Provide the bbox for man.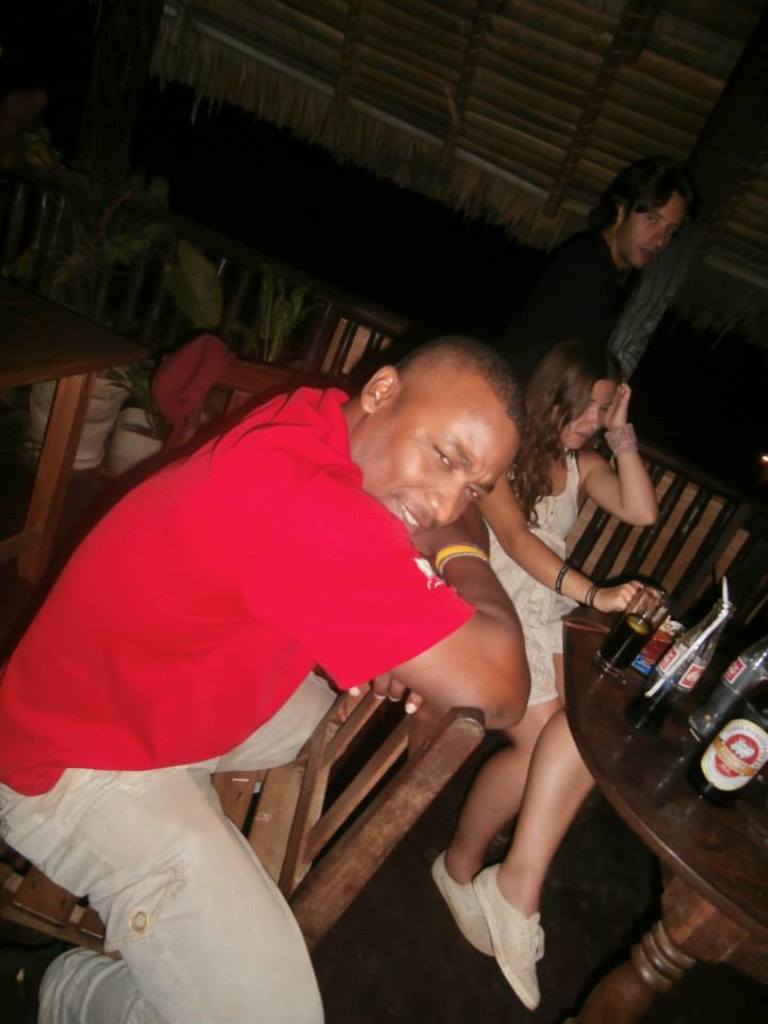
0,336,529,1023.
